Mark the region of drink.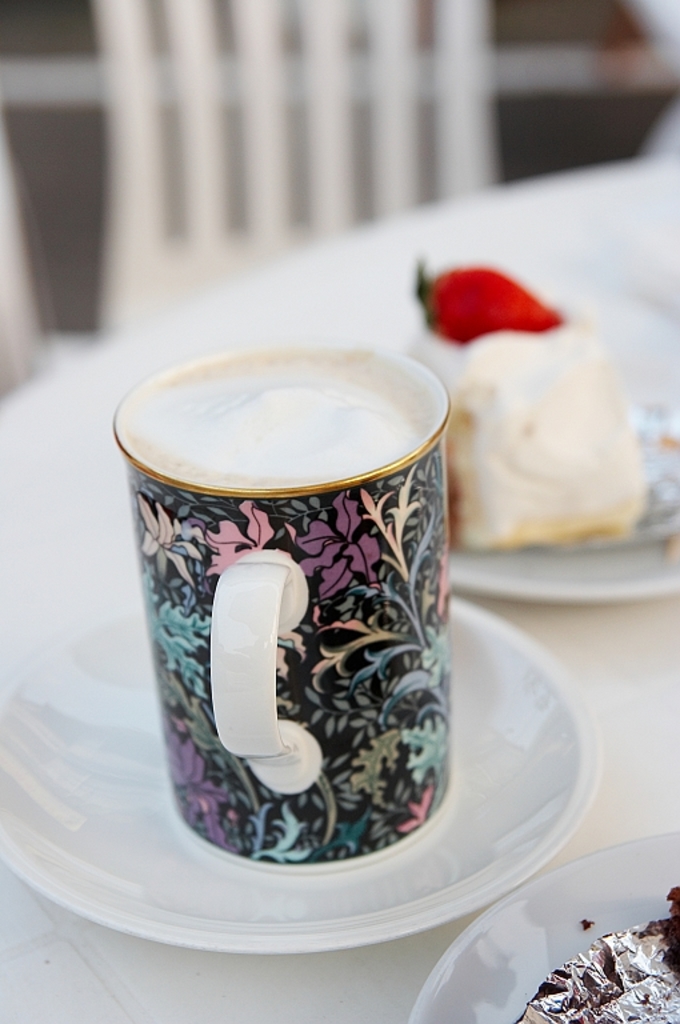
Region: 119 373 477 897.
